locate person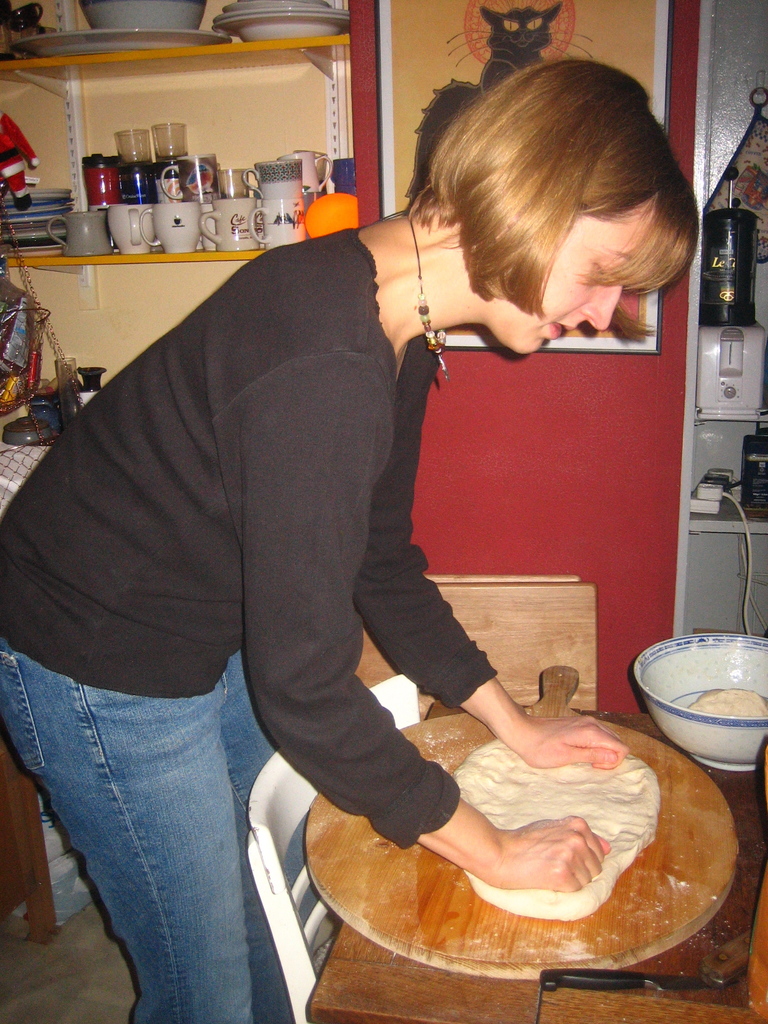
[x1=0, y1=61, x2=701, y2=1023]
